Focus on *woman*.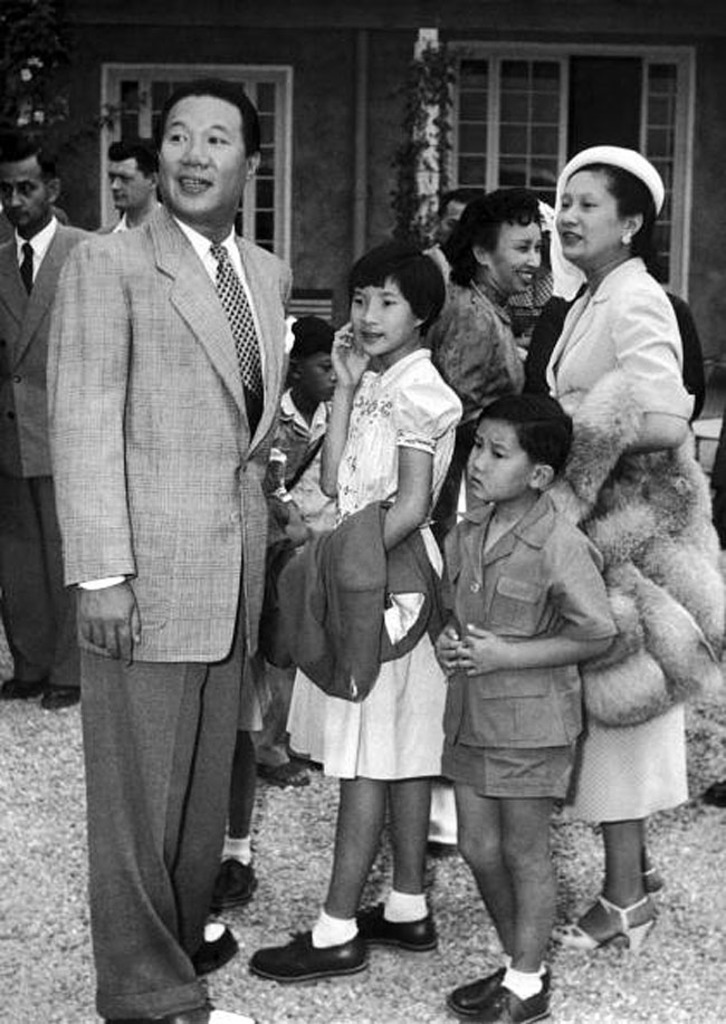
Focused at select_region(527, 169, 692, 954).
